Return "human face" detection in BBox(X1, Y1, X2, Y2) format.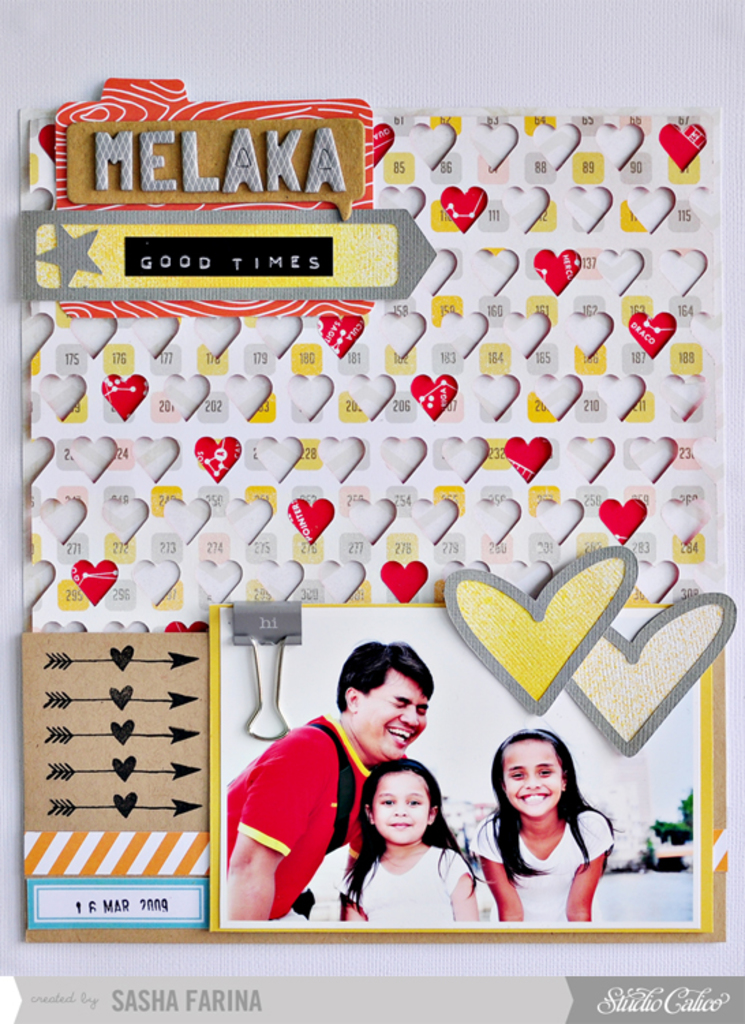
BBox(374, 774, 427, 848).
